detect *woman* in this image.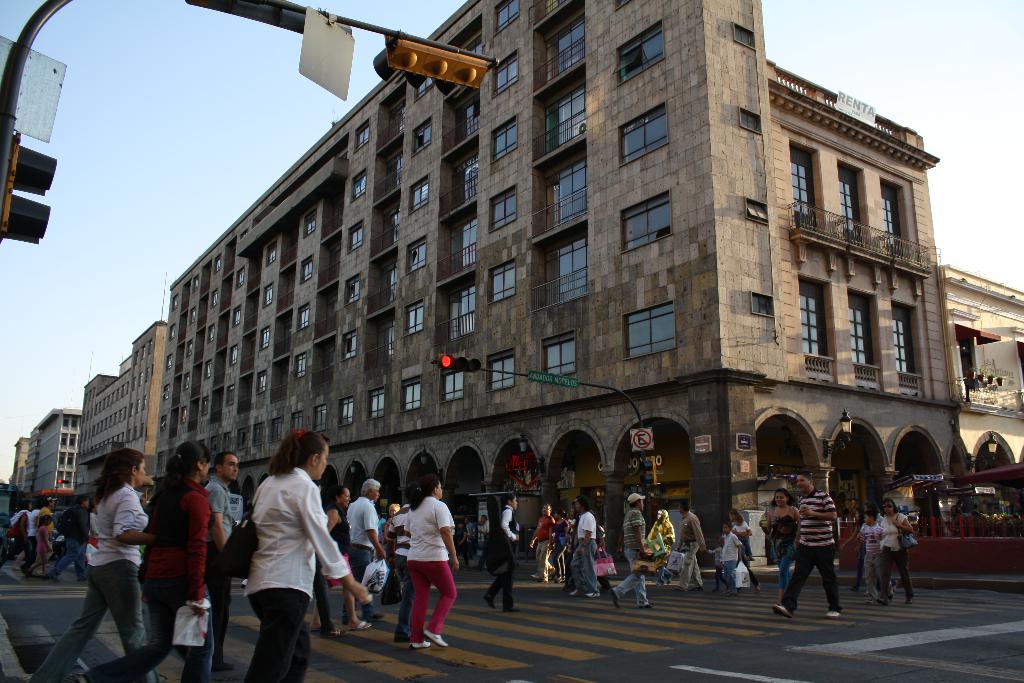
Detection: <region>316, 481, 364, 634</region>.
